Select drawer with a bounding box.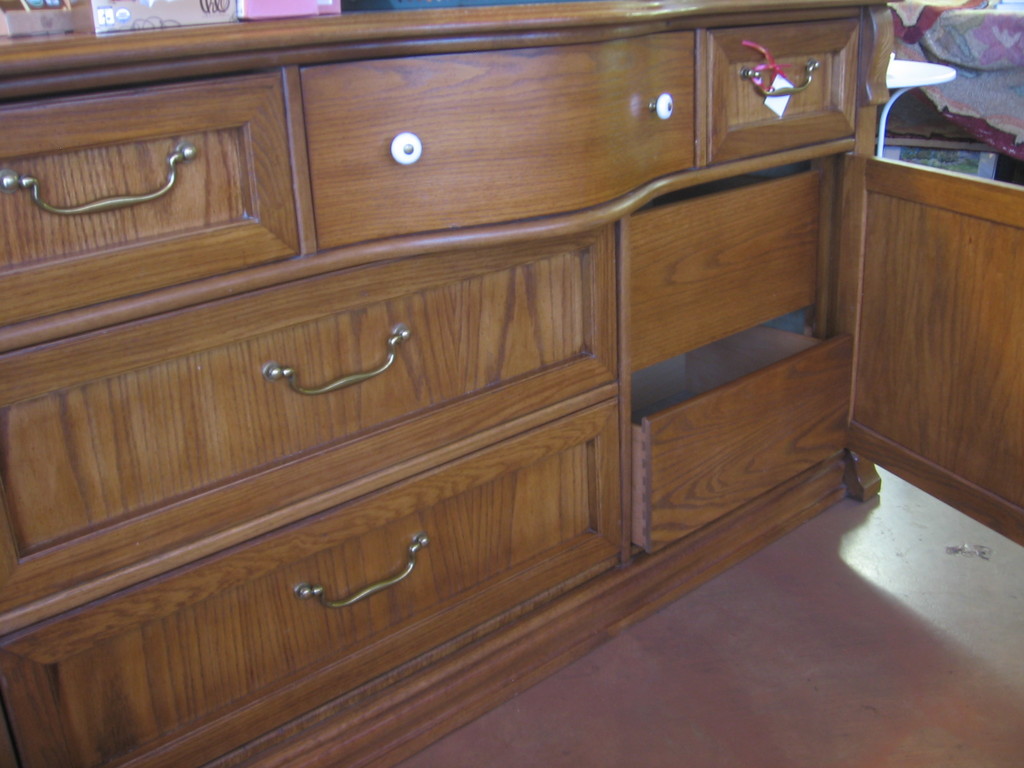
bbox=[617, 162, 824, 371].
